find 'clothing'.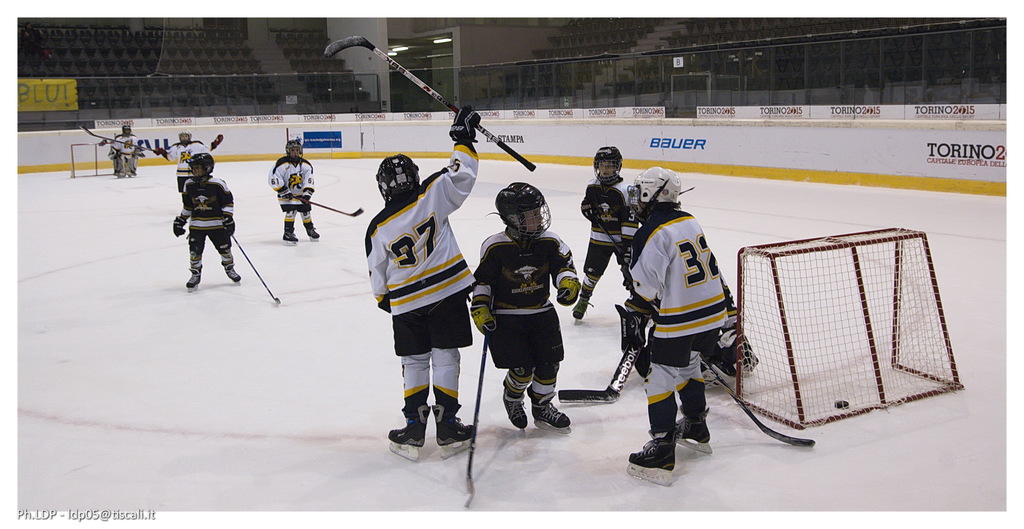
Rect(573, 172, 641, 296).
